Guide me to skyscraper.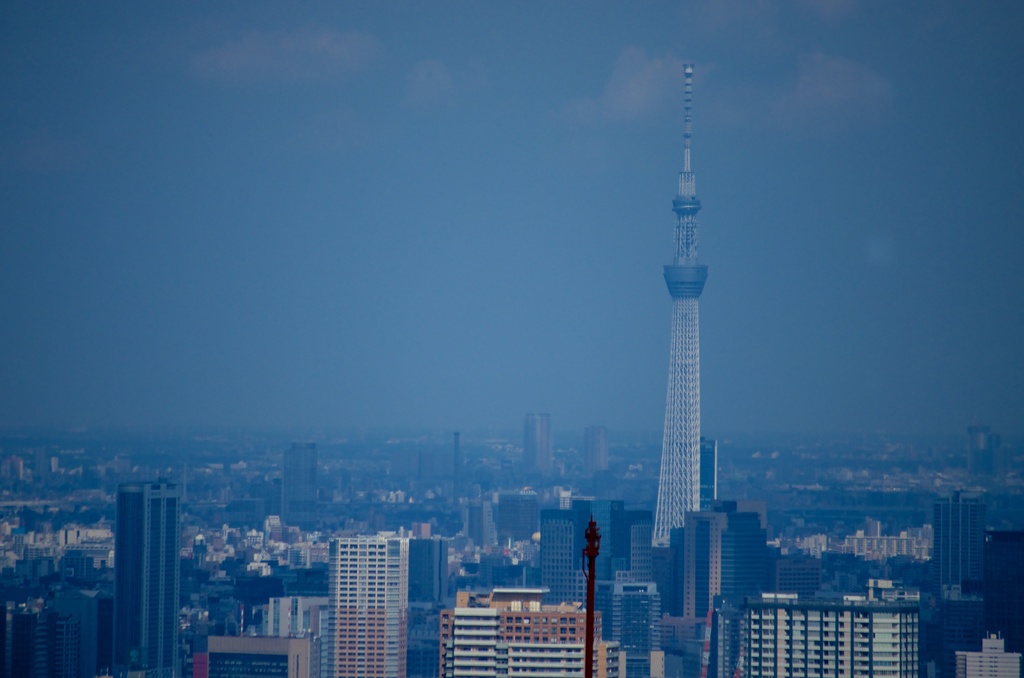
Guidance: left=729, top=506, right=780, bottom=603.
